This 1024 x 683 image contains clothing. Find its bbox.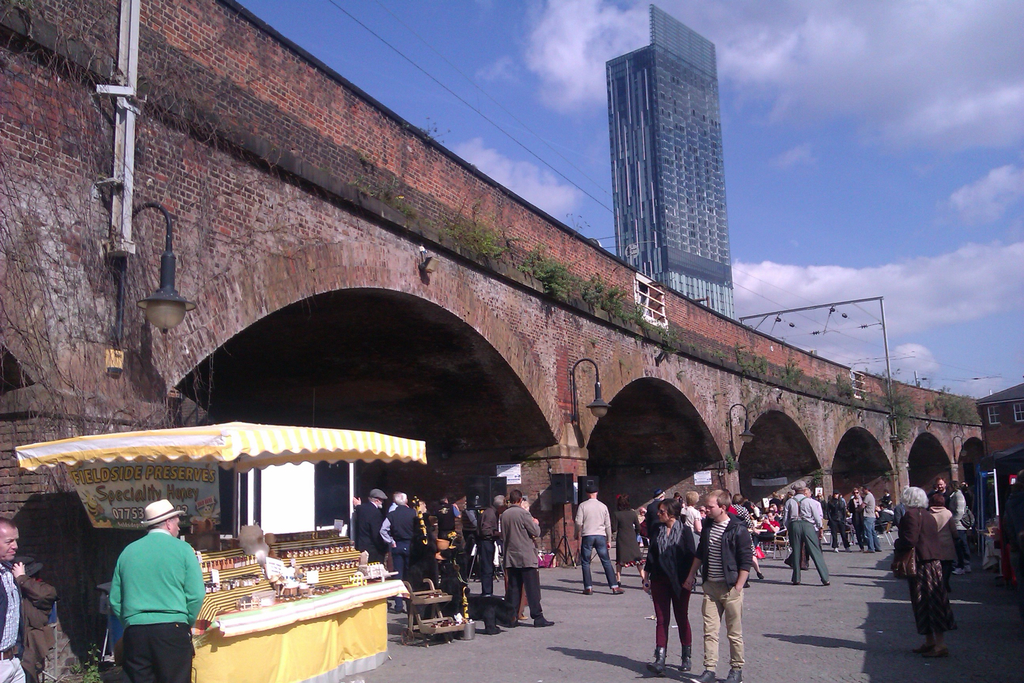
0, 557, 52, 682.
